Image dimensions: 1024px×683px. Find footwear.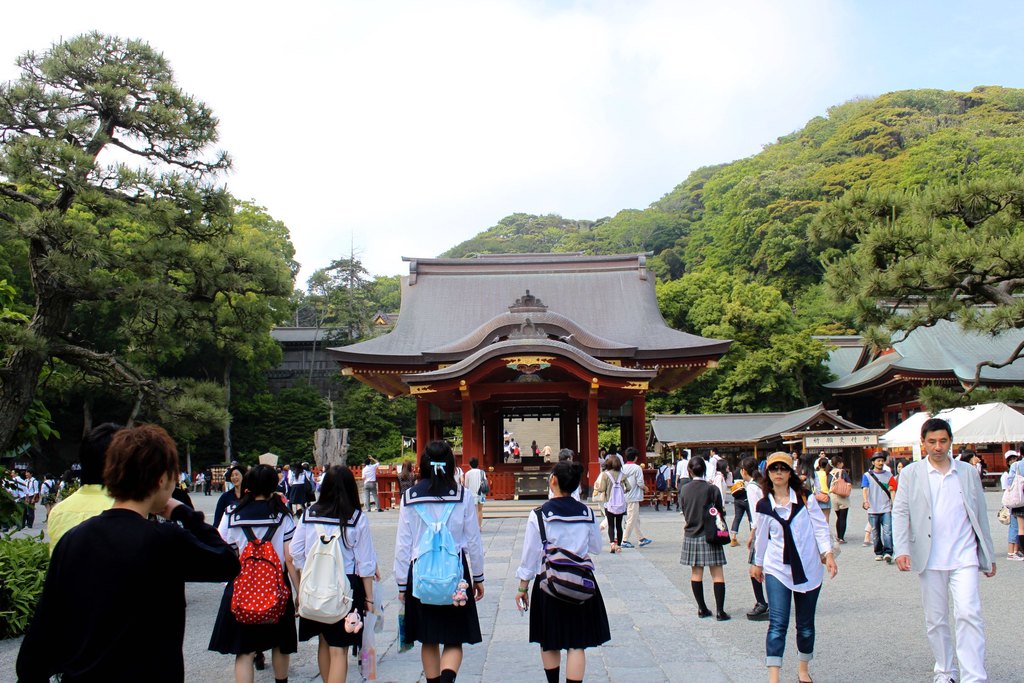
detection(838, 538, 846, 544).
